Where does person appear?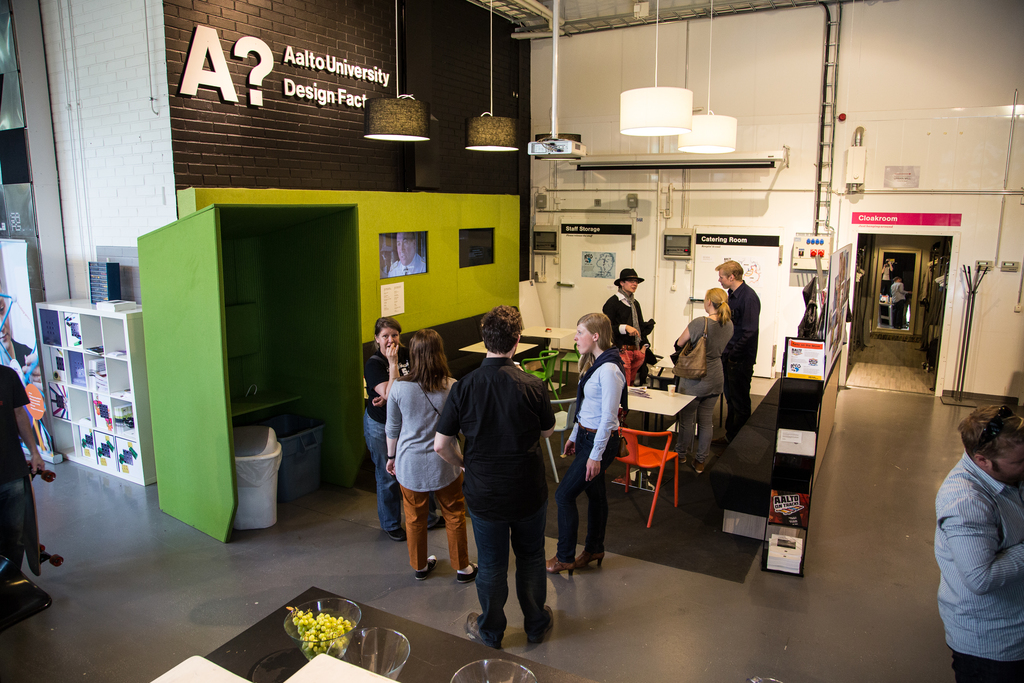
Appears at crop(383, 316, 477, 577).
